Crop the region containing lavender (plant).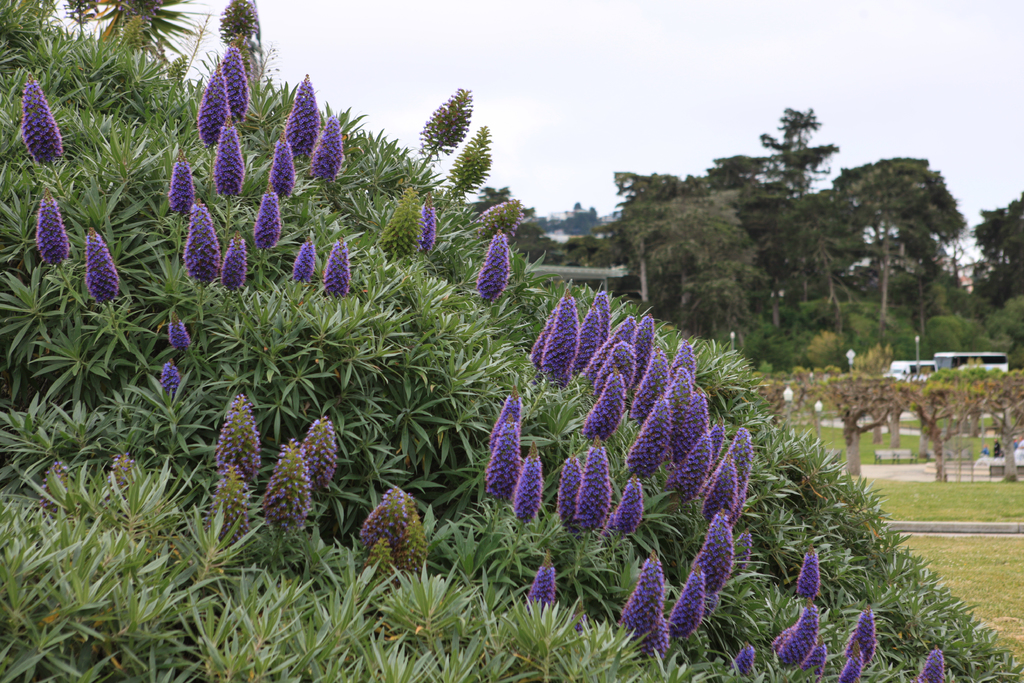
Crop region: (left=518, top=550, right=562, bottom=628).
